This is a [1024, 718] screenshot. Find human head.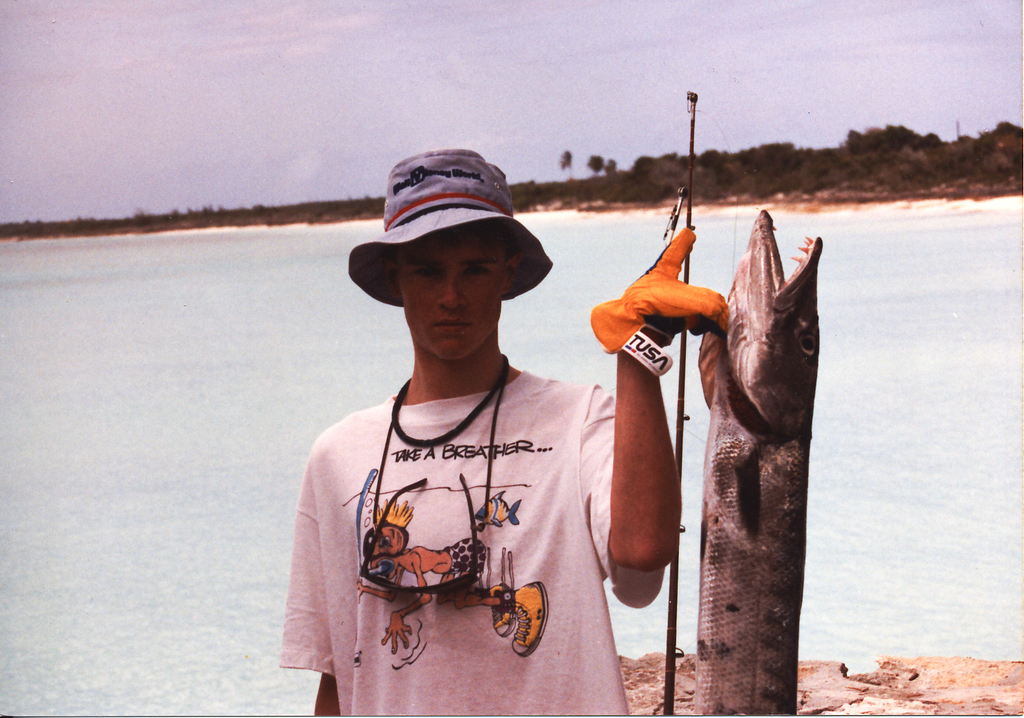
Bounding box: bbox(344, 148, 549, 391).
